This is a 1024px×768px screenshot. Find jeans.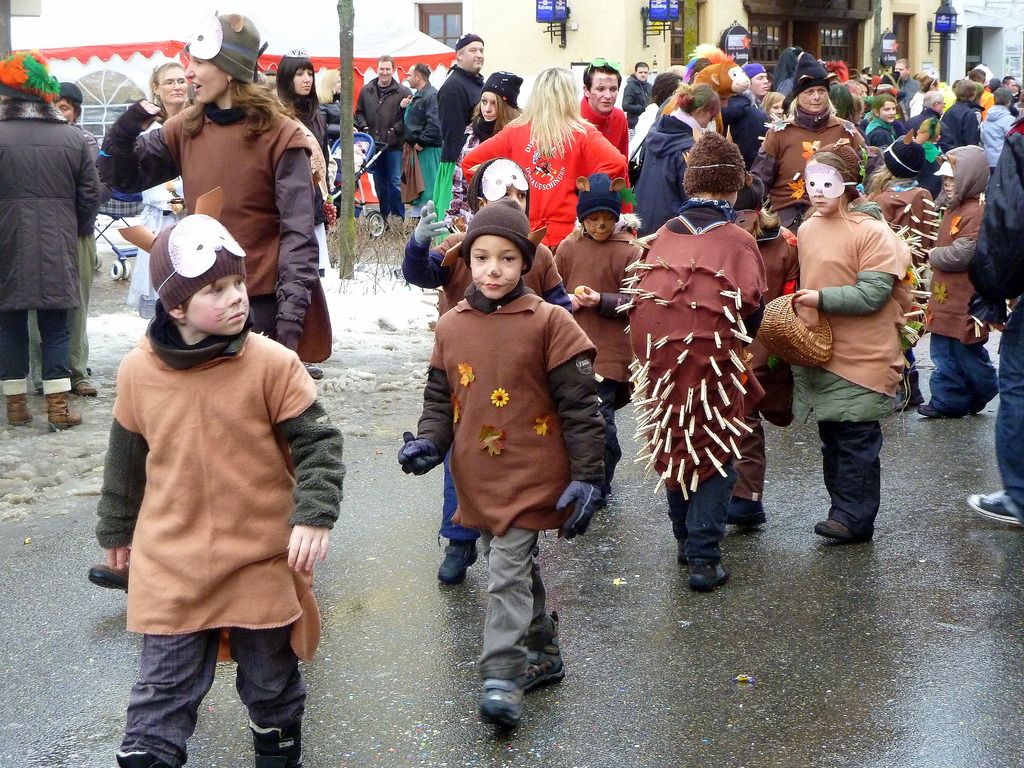
Bounding box: [440,450,474,542].
